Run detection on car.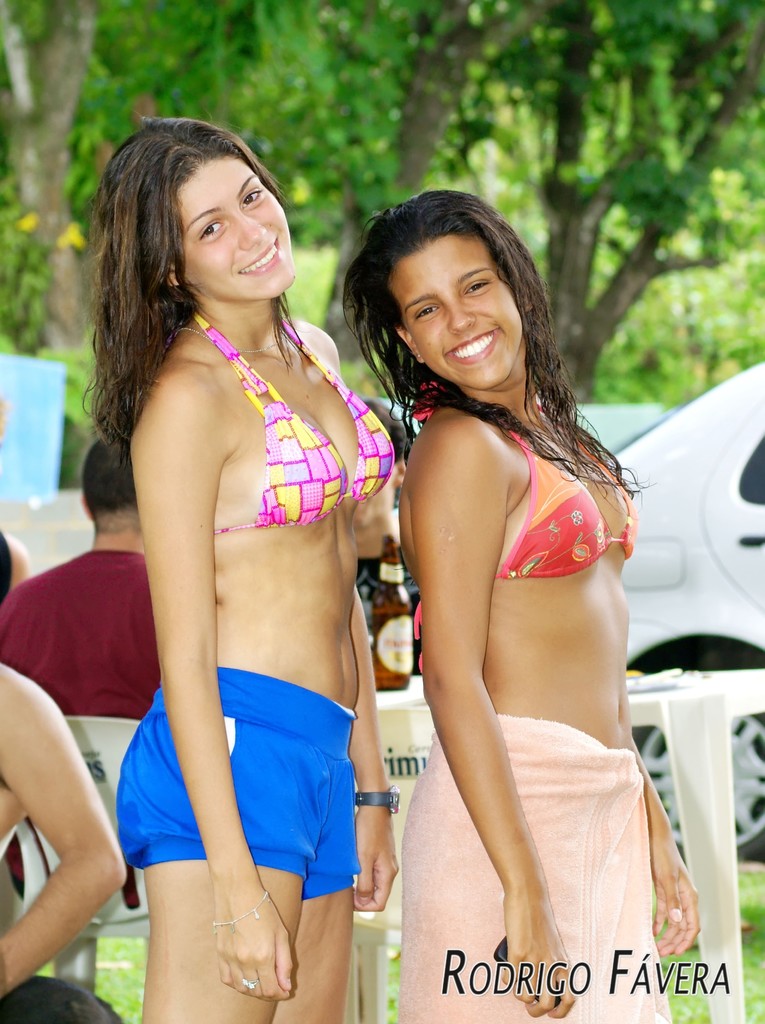
Result: BBox(594, 362, 764, 858).
